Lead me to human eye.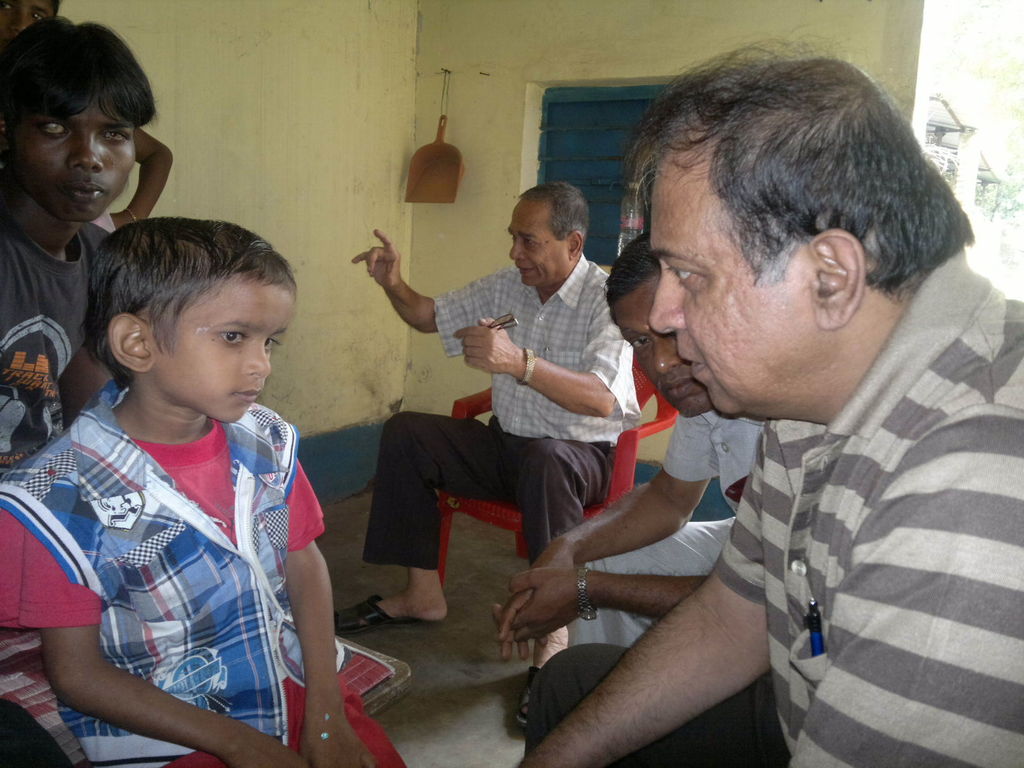
Lead to bbox(202, 322, 251, 351).
